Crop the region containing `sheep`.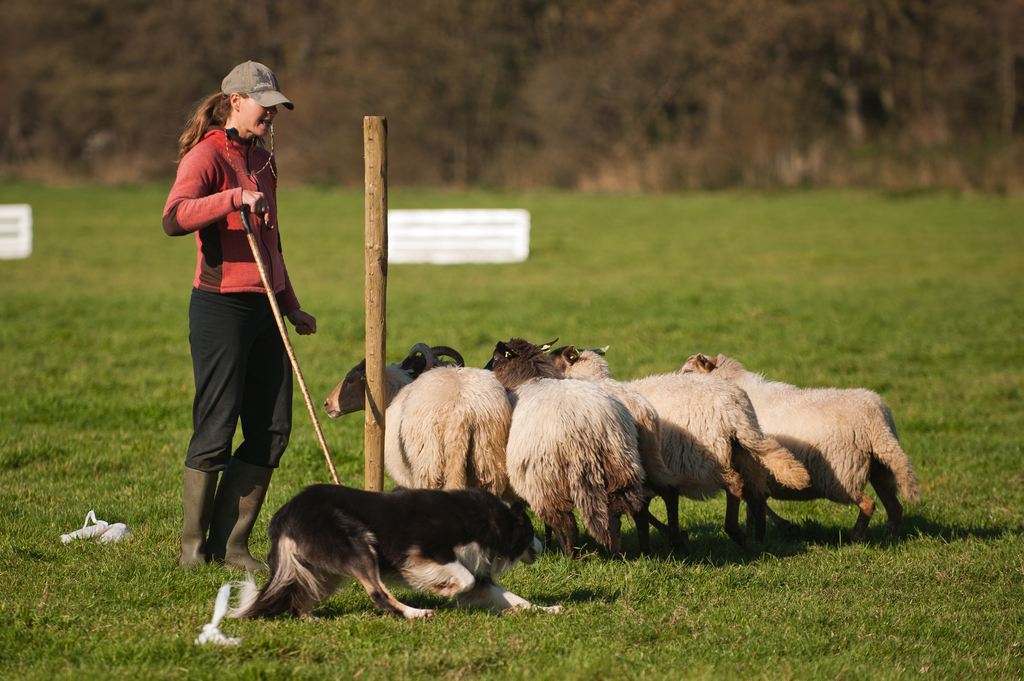
Crop region: bbox(483, 335, 645, 556).
